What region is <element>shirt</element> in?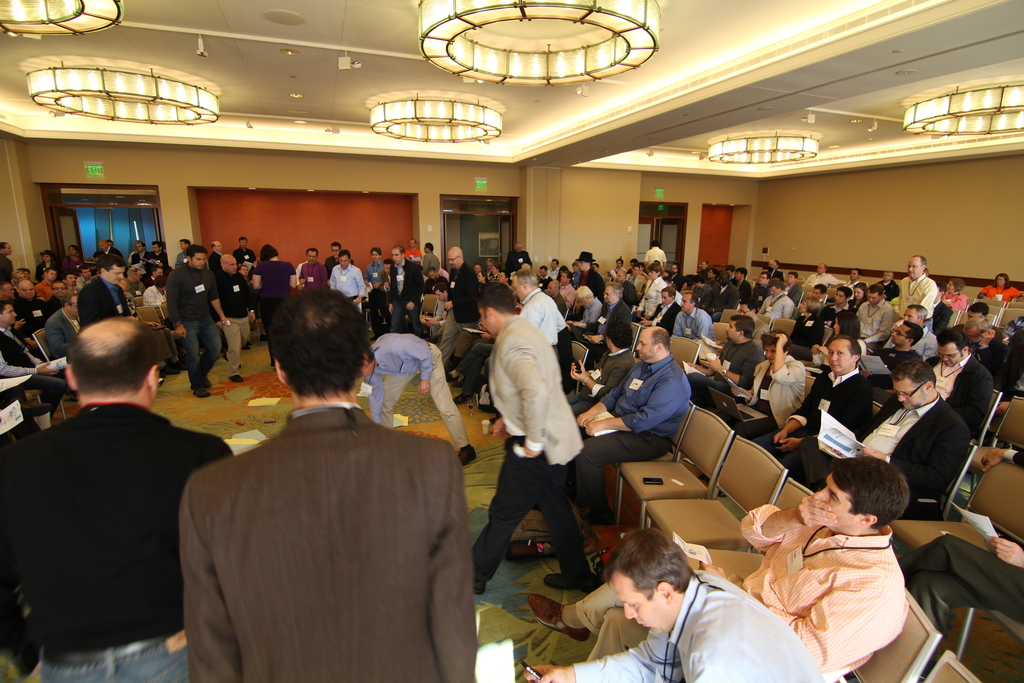
859 302 897 340.
